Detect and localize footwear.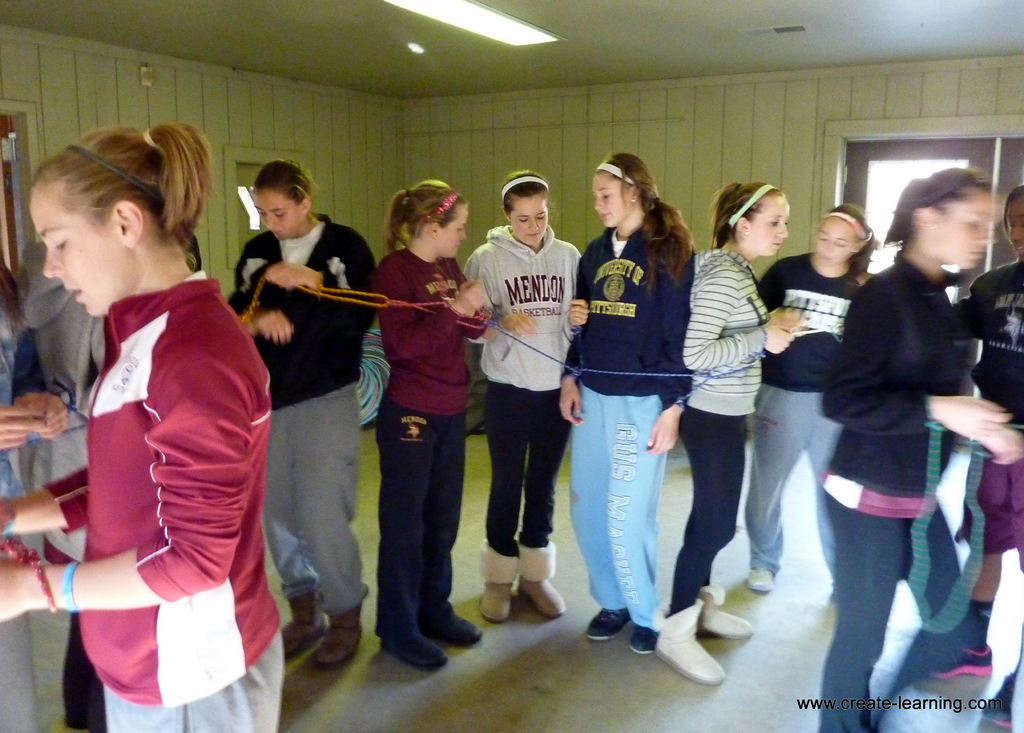
Localized at 618,618,661,656.
